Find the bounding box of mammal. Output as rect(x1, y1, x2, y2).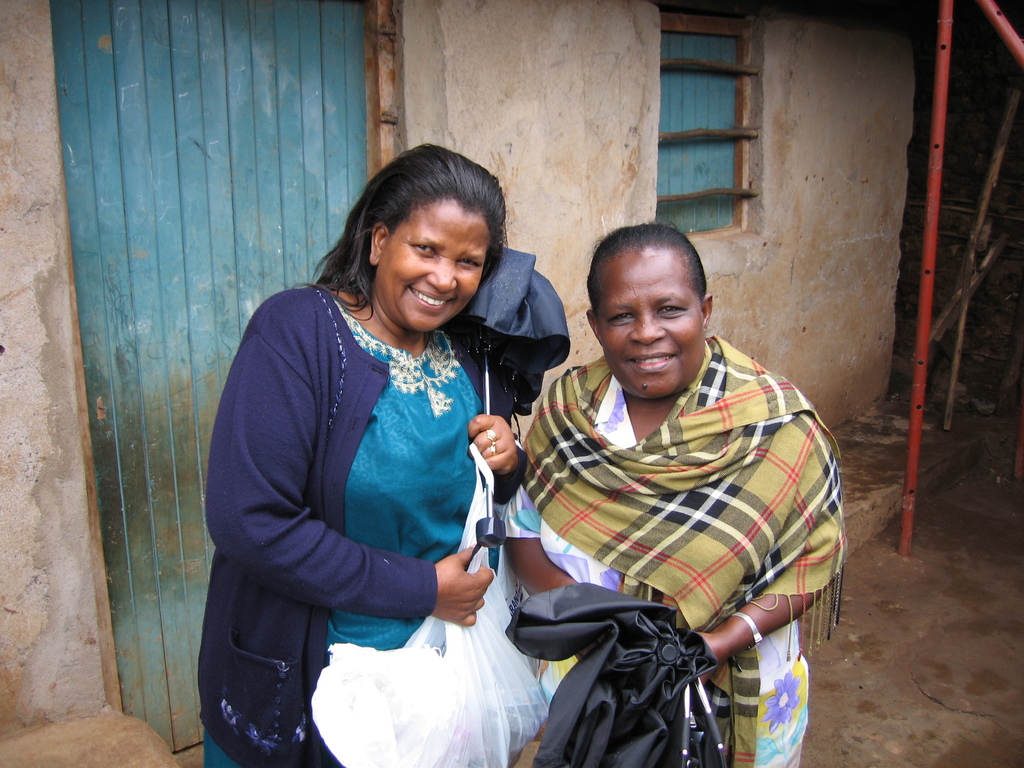
rect(501, 225, 851, 767).
